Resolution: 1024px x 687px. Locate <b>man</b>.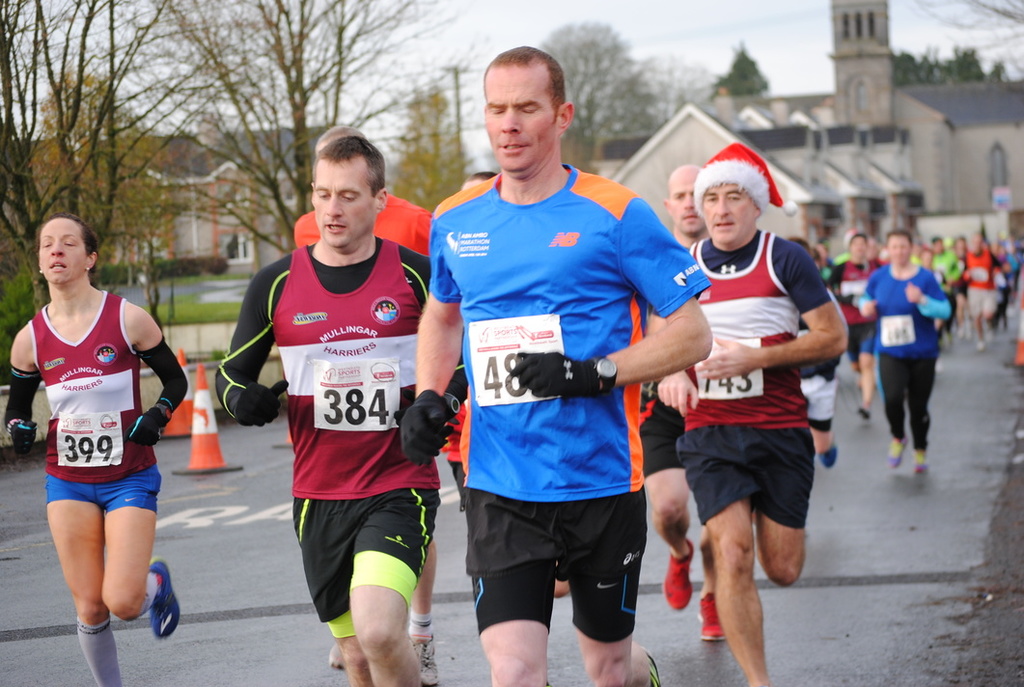
[left=216, top=140, right=472, bottom=684].
